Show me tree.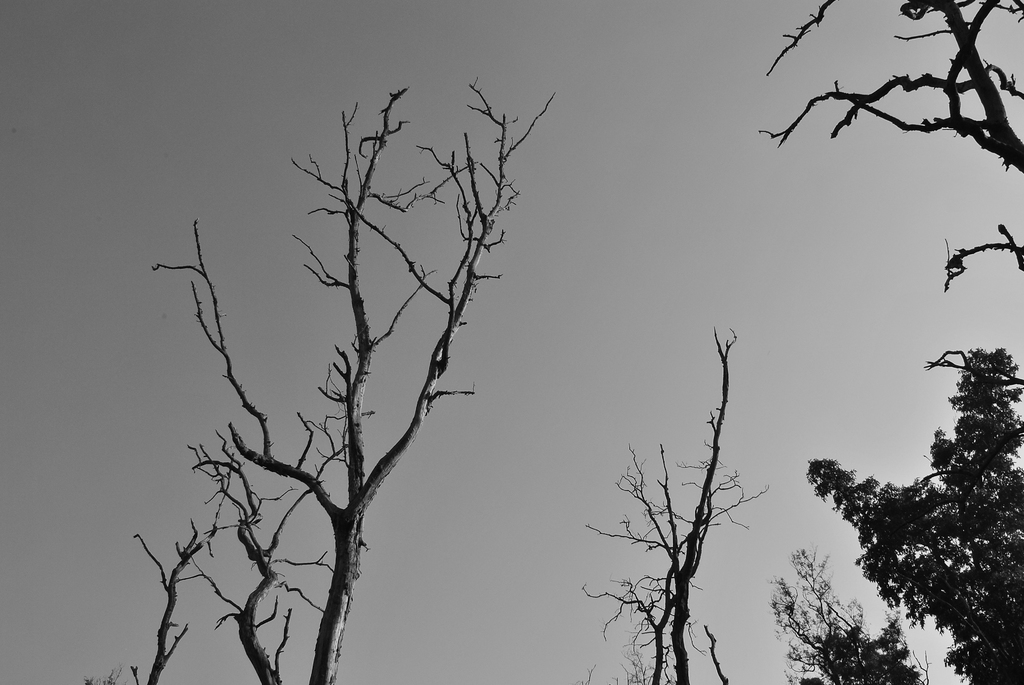
tree is here: x1=760 y1=0 x2=1023 y2=295.
